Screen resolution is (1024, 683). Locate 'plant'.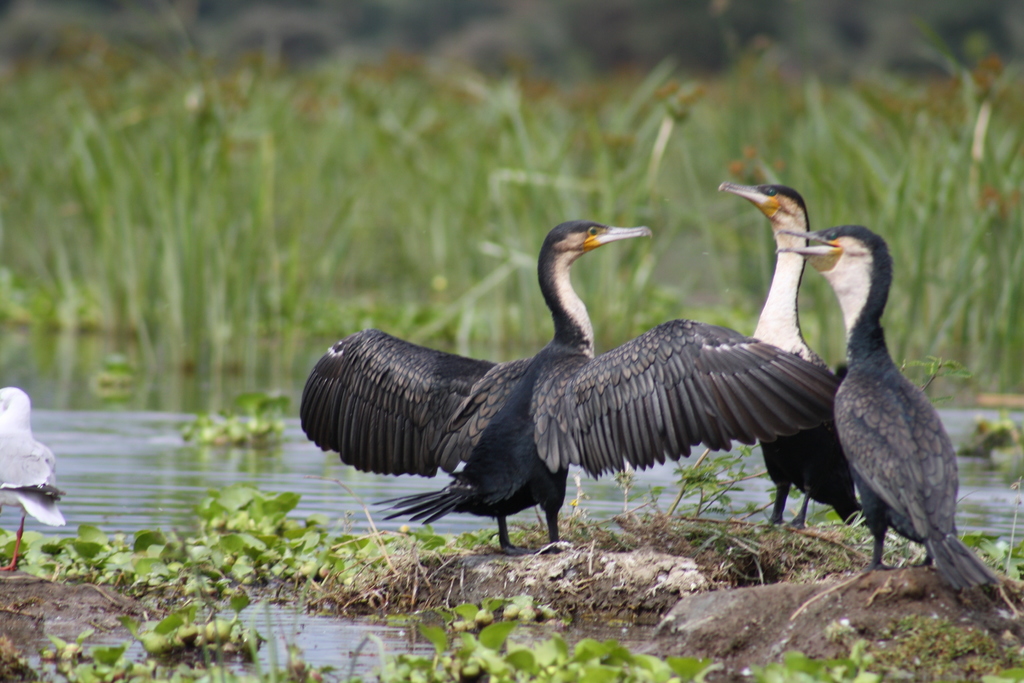
[88, 352, 144, 396].
